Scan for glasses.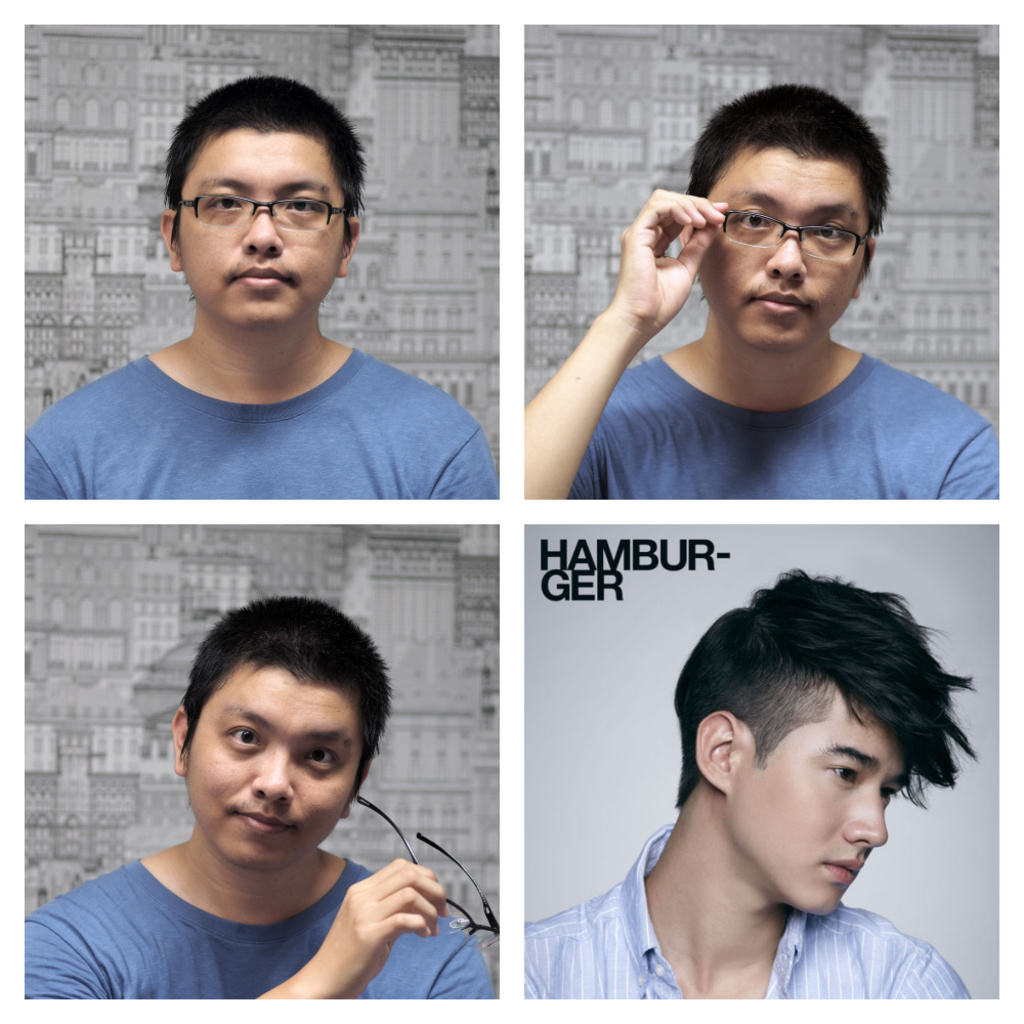
Scan result: region(162, 170, 346, 238).
